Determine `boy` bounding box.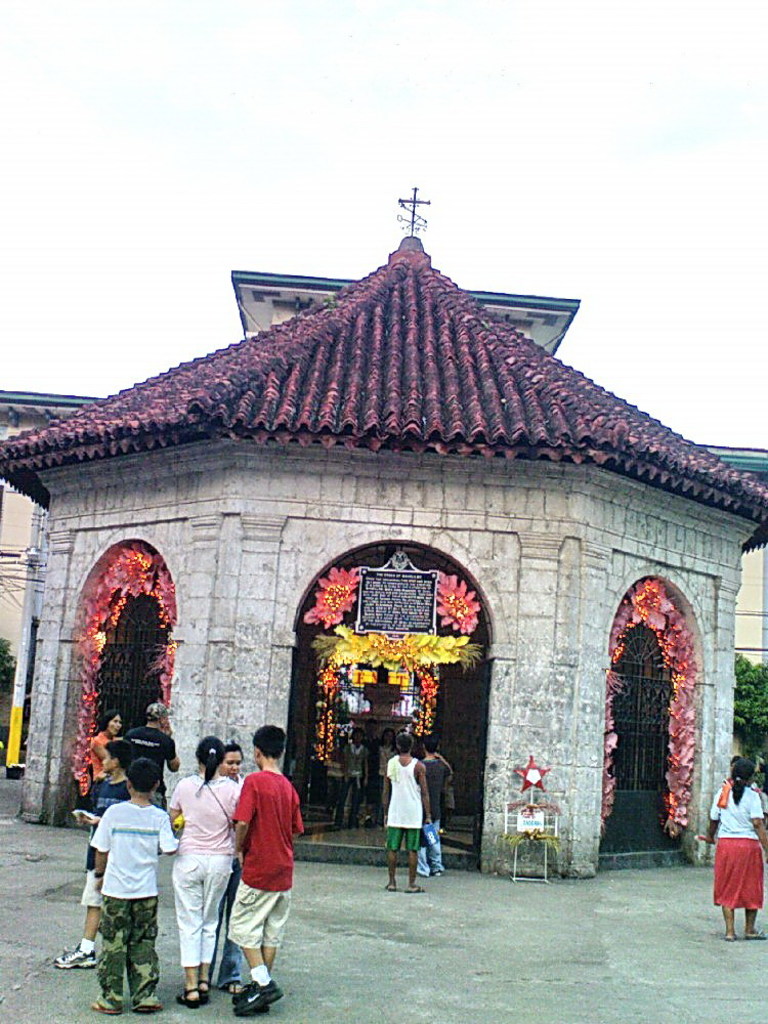
Determined: bbox(66, 744, 188, 1000).
